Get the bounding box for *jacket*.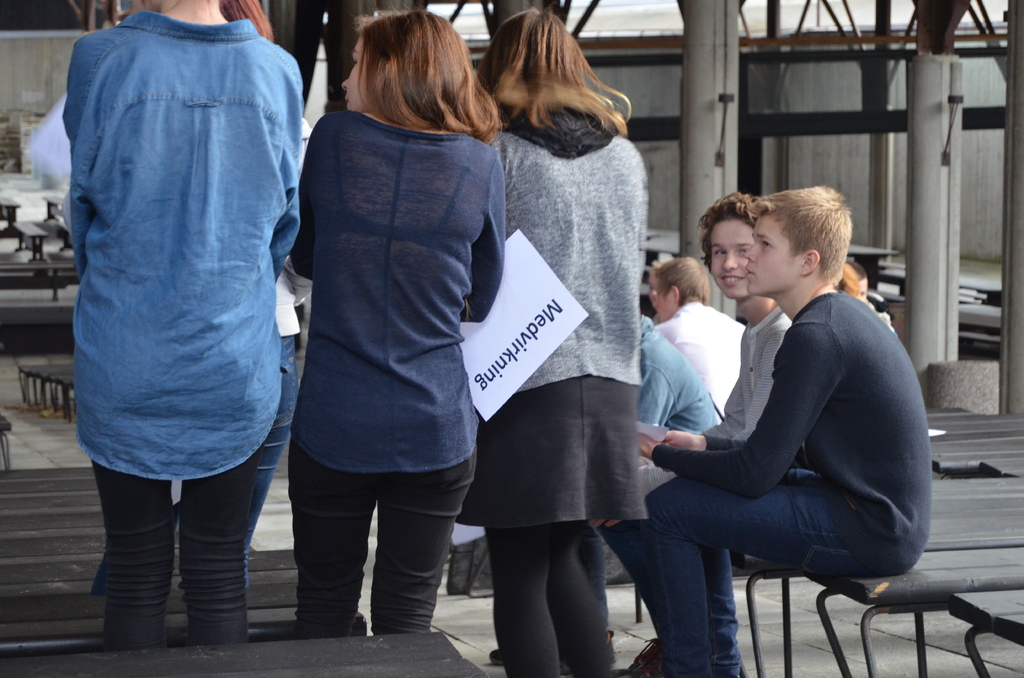
(left=478, top=103, right=648, bottom=397).
